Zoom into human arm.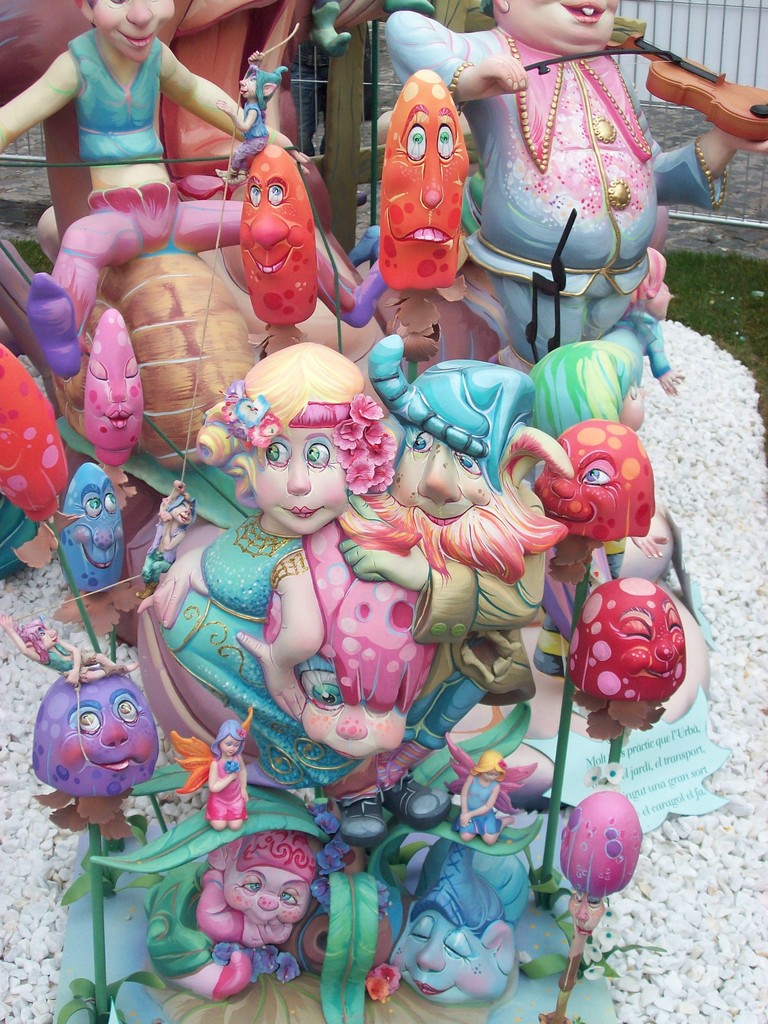
Zoom target: Rect(250, 922, 289, 945).
